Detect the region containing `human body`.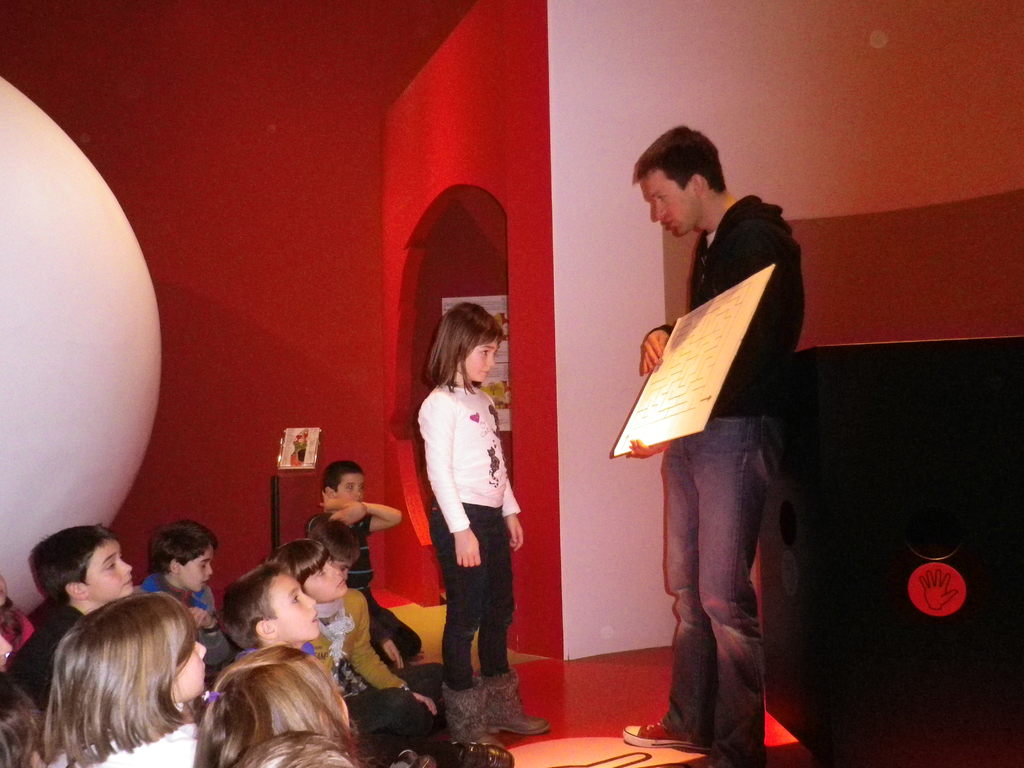
box(412, 306, 543, 740).
